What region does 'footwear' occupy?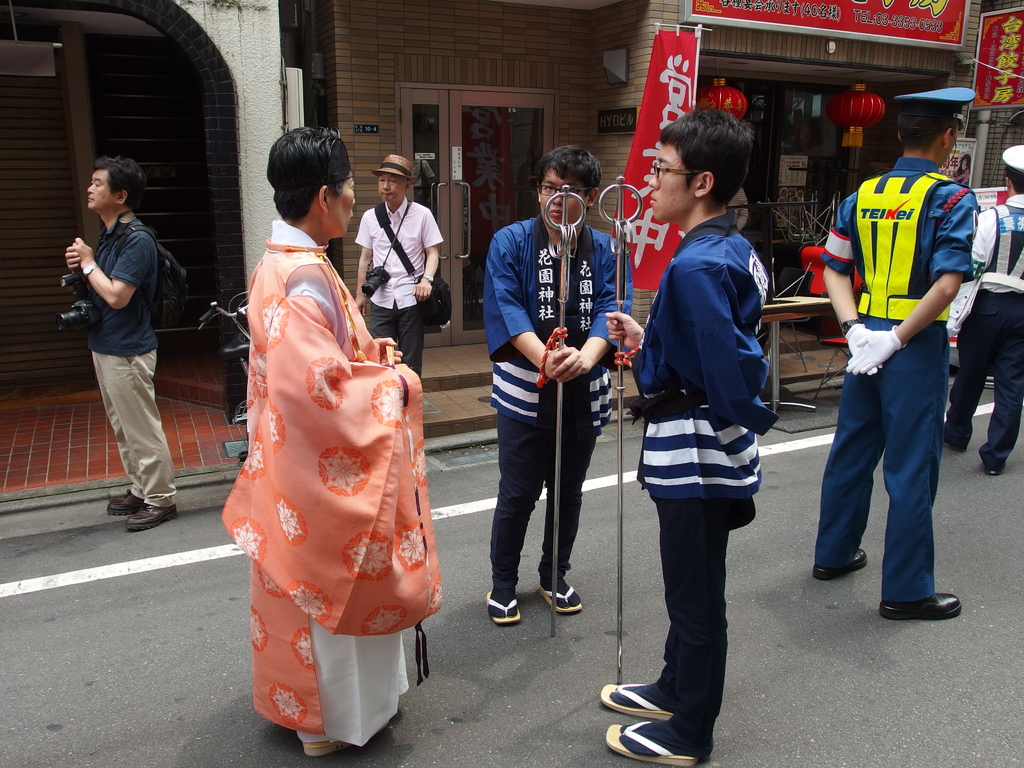
(105,492,146,518).
